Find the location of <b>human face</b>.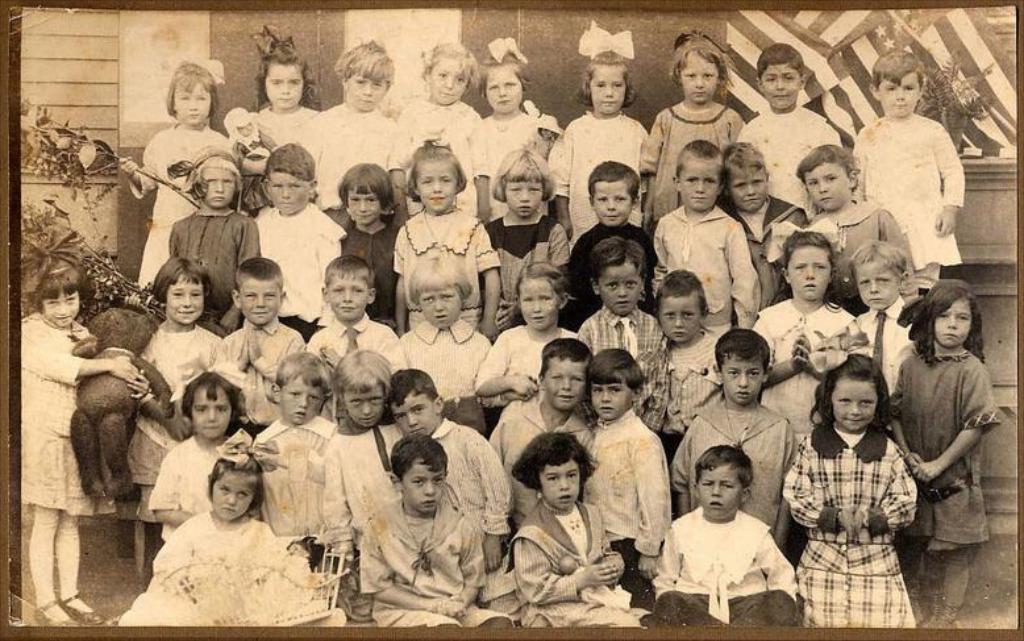
Location: locate(937, 299, 971, 344).
